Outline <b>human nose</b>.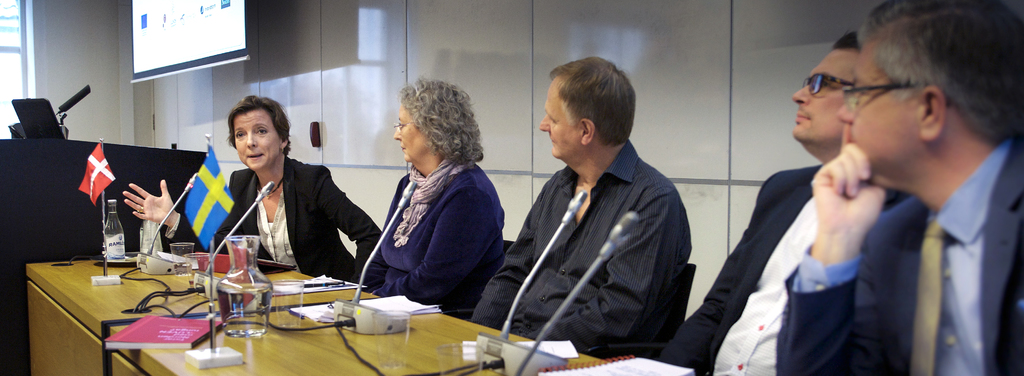
Outline: bbox=(834, 95, 859, 122).
